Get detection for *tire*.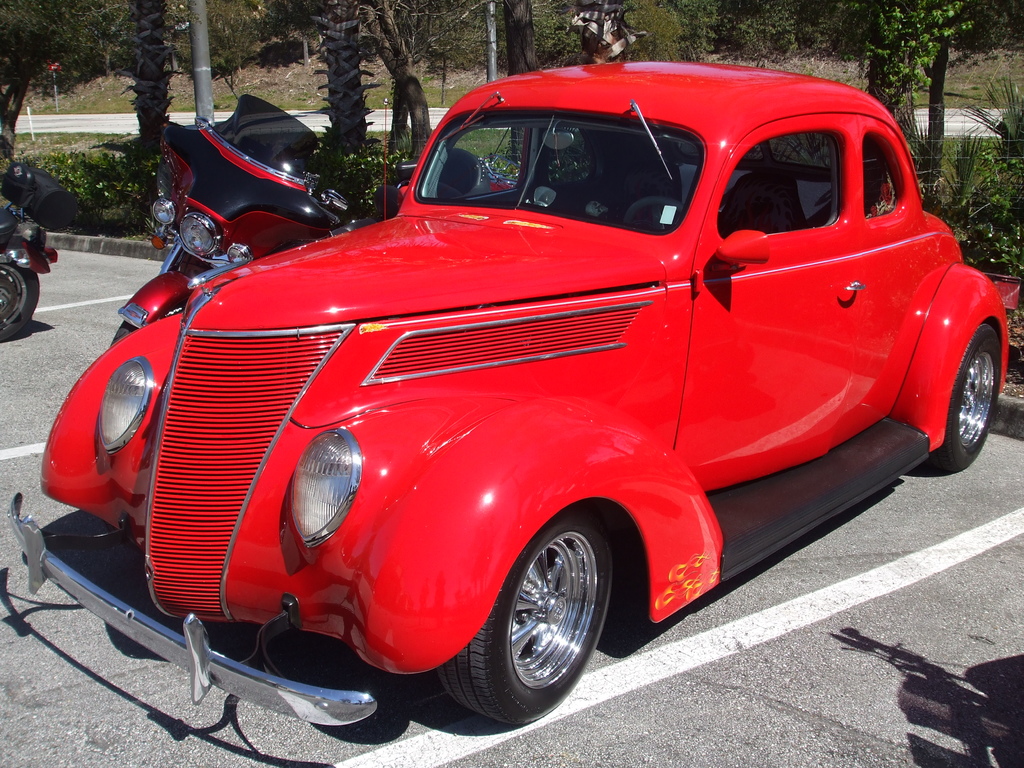
Detection: 0 262 38 333.
